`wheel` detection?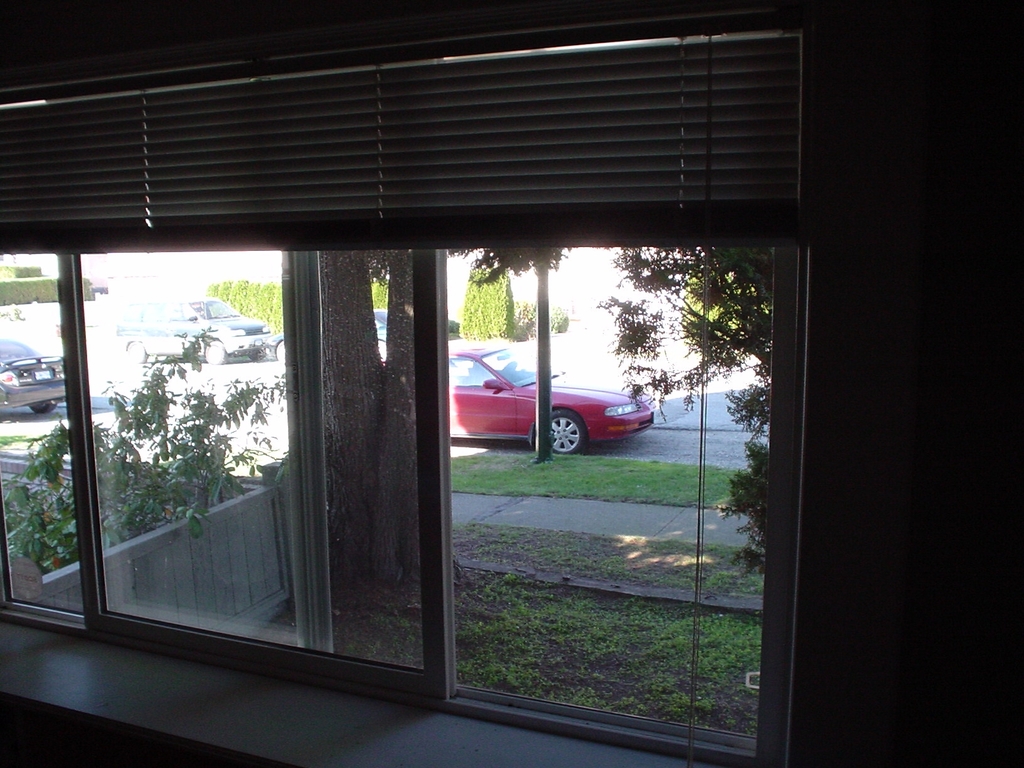
Rect(31, 399, 59, 414)
